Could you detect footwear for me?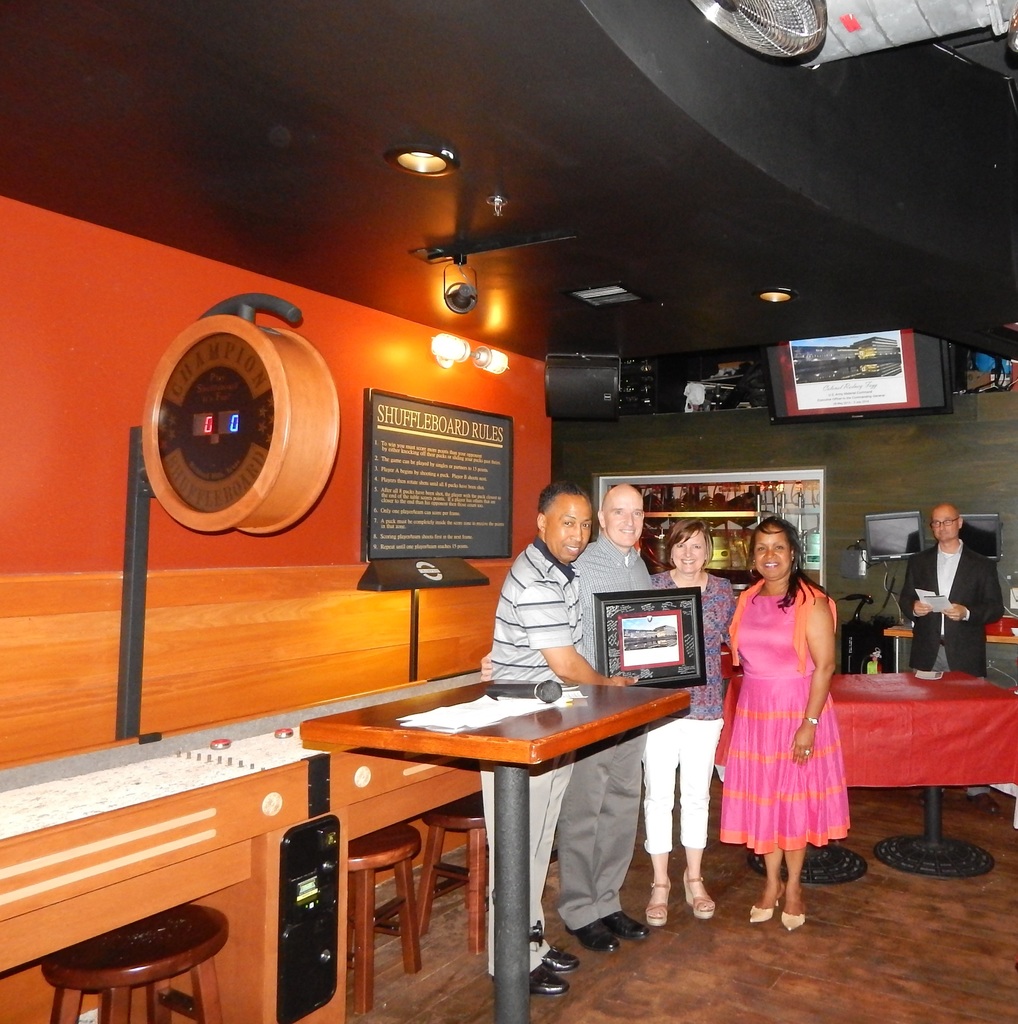
Detection result: l=782, t=895, r=805, b=932.
